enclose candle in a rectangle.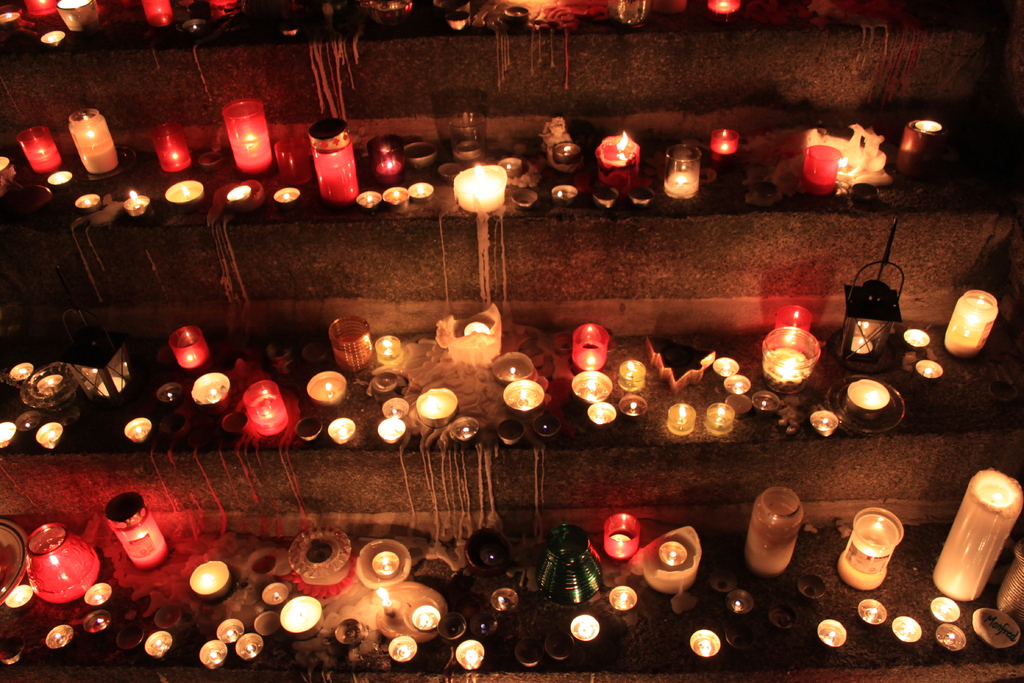
(x1=45, y1=623, x2=73, y2=652).
